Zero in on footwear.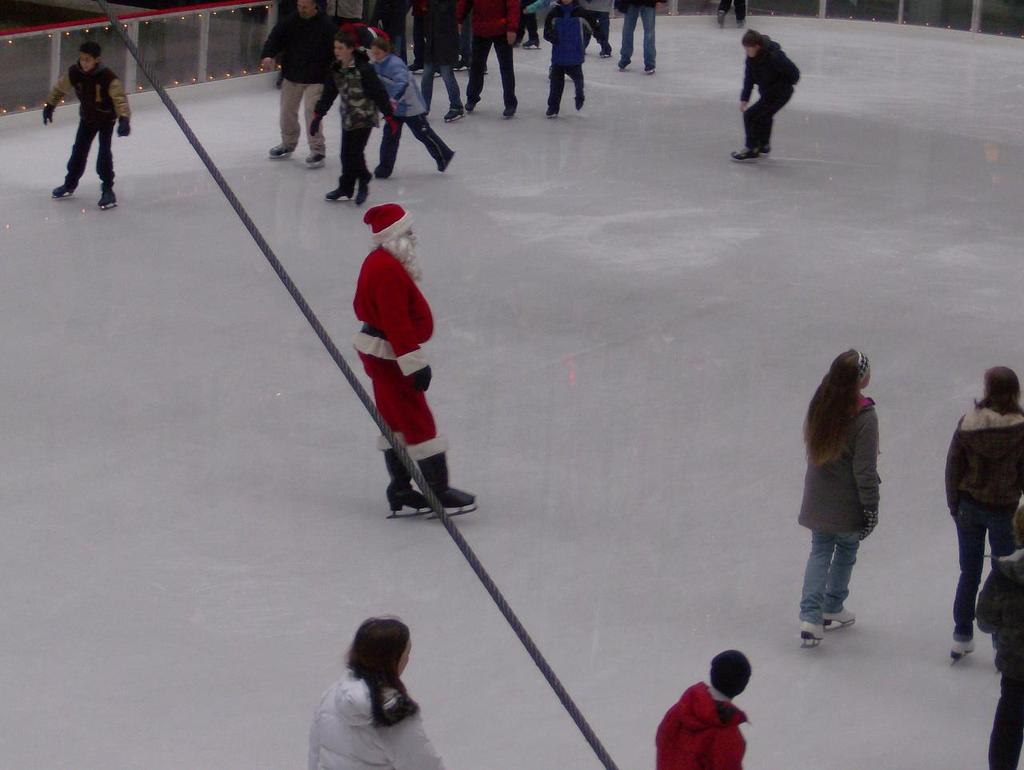
Zeroed in: locate(268, 146, 292, 158).
